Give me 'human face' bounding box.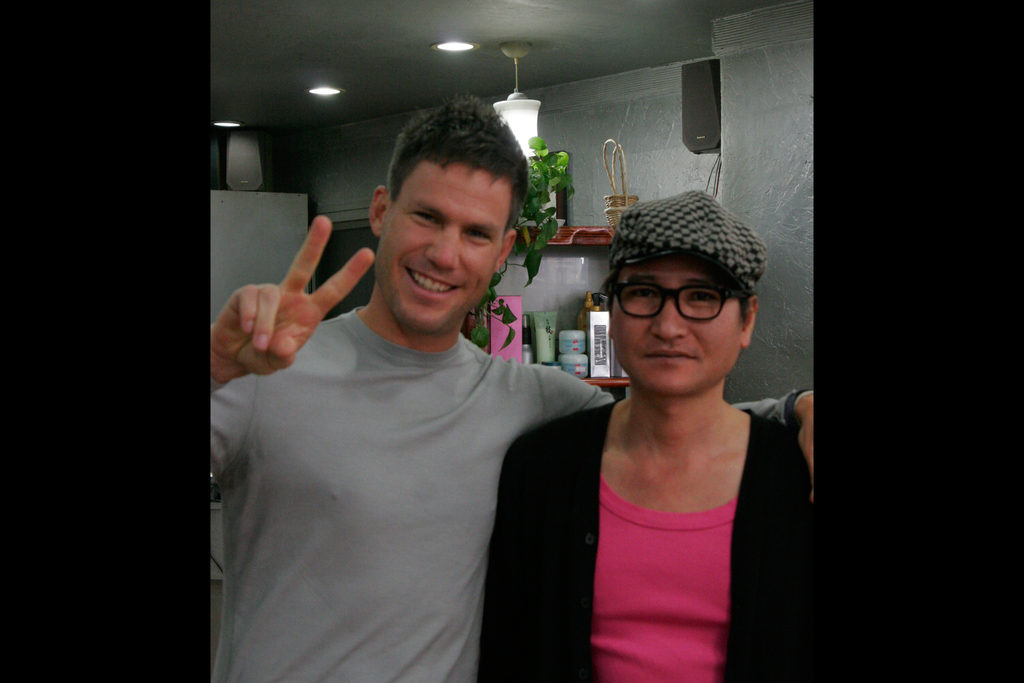
region(611, 254, 748, 395).
